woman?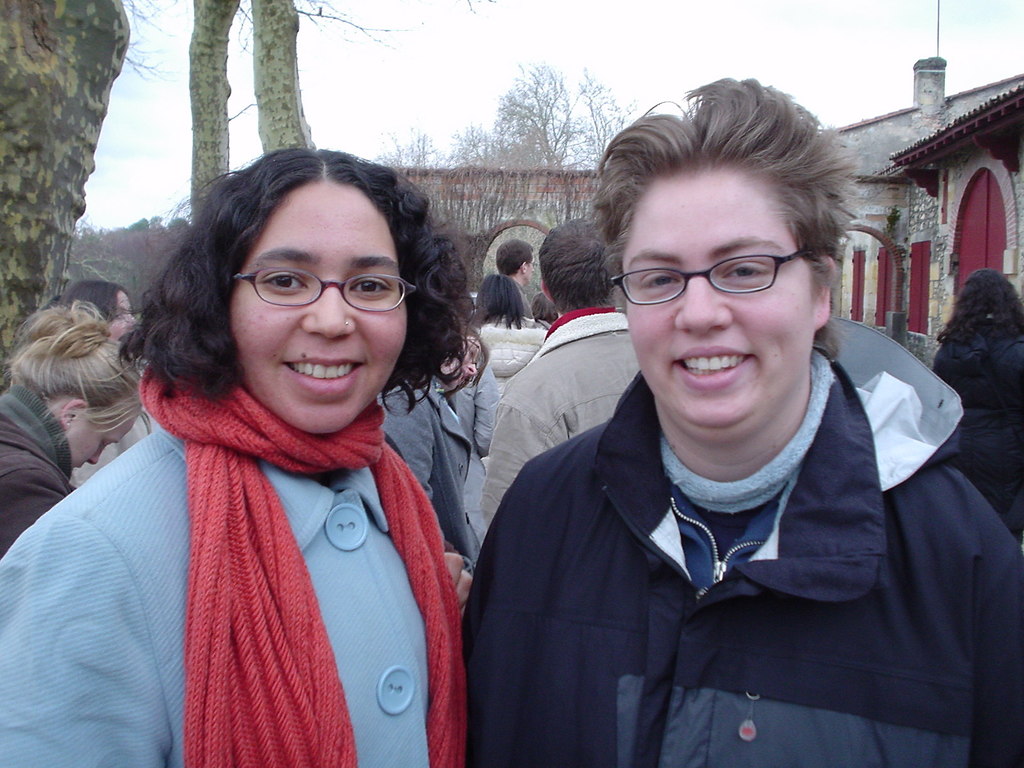
[left=0, top=142, right=479, bottom=767]
